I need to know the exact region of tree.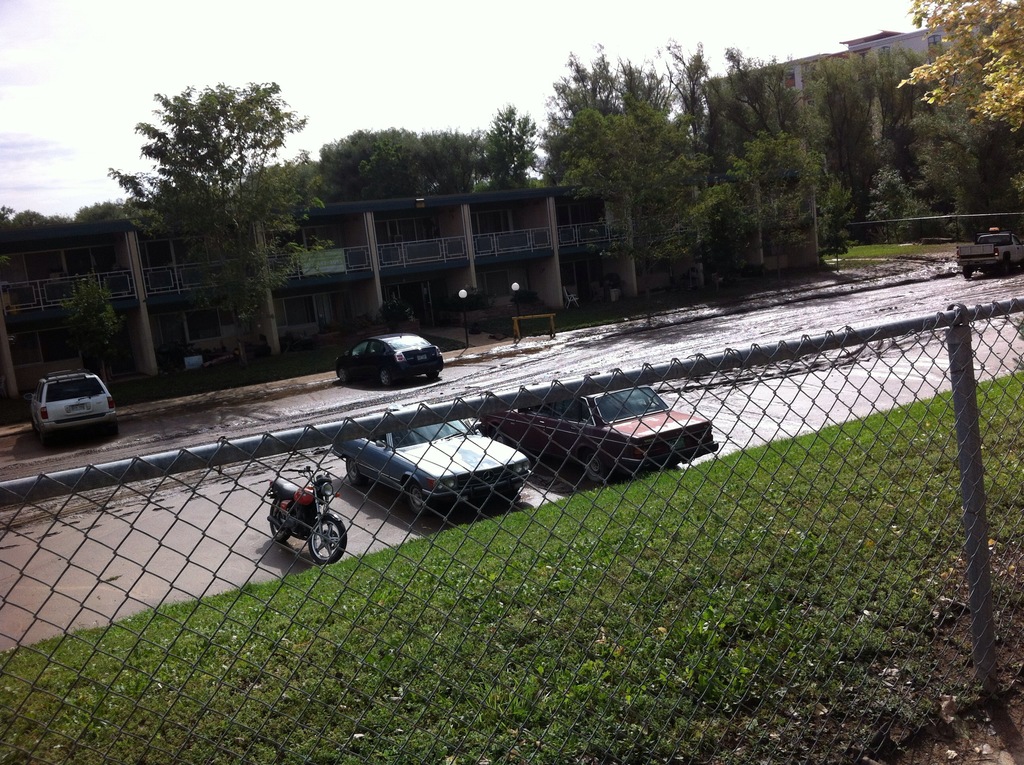
Region: (left=479, top=105, right=553, bottom=187).
